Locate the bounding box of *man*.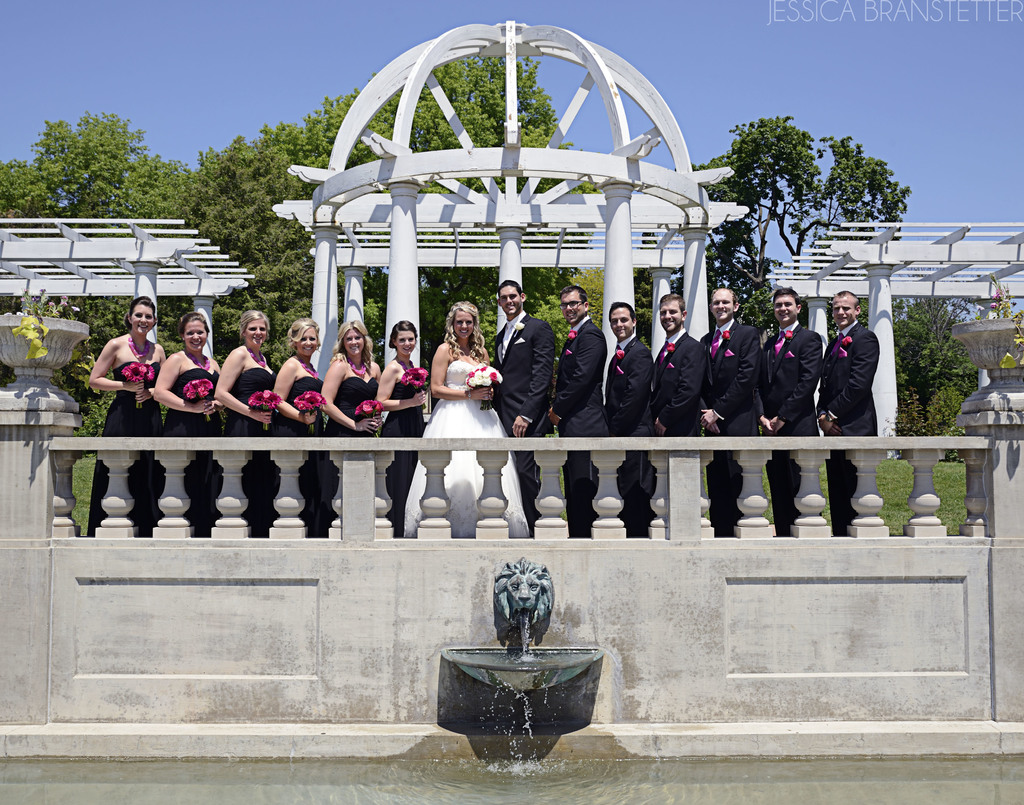
Bounding box: select_region(550, 286, 610, 544).
